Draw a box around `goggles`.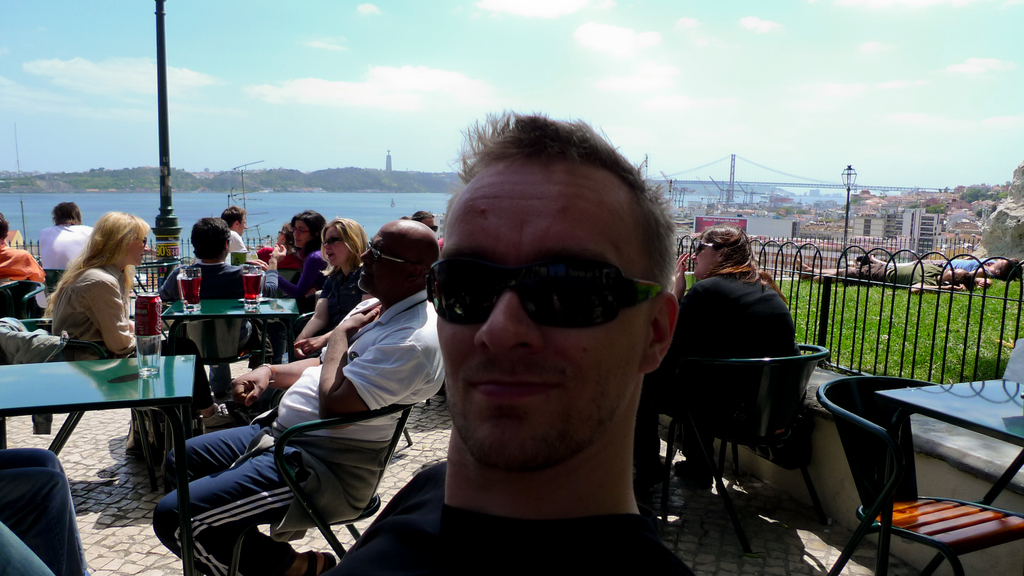
x1=436 y1=247 x2=671 y2=336.
